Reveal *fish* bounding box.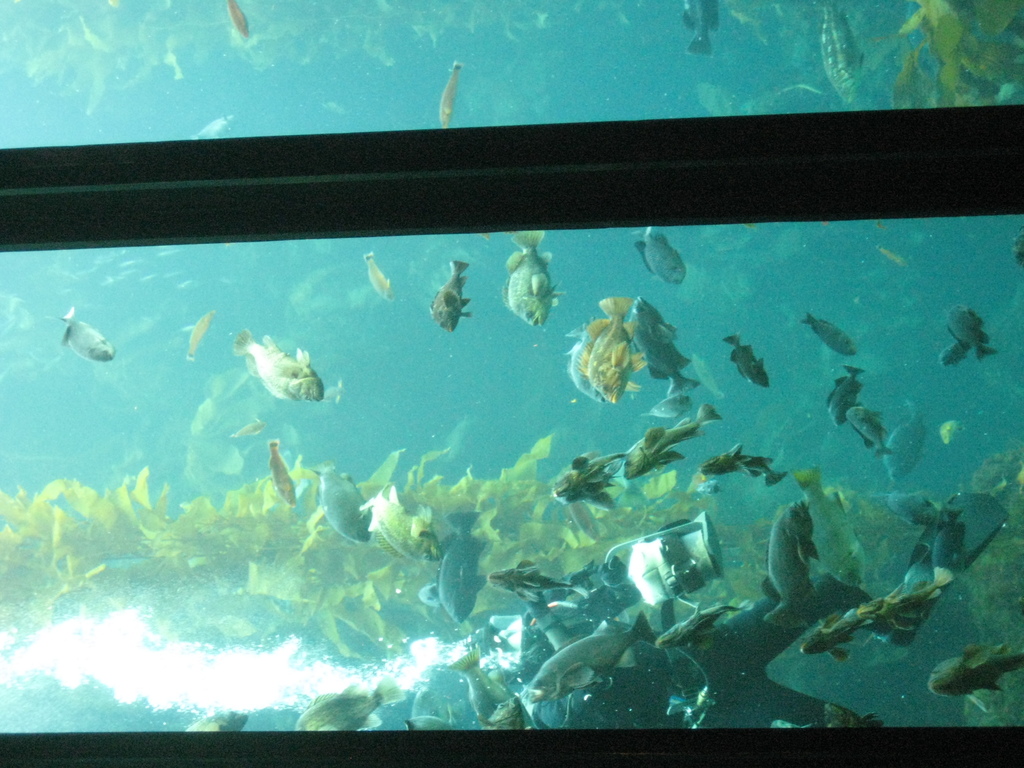
Revealed: {"left": 524, "top": 615, "right": 659, "bottom": 709}.
